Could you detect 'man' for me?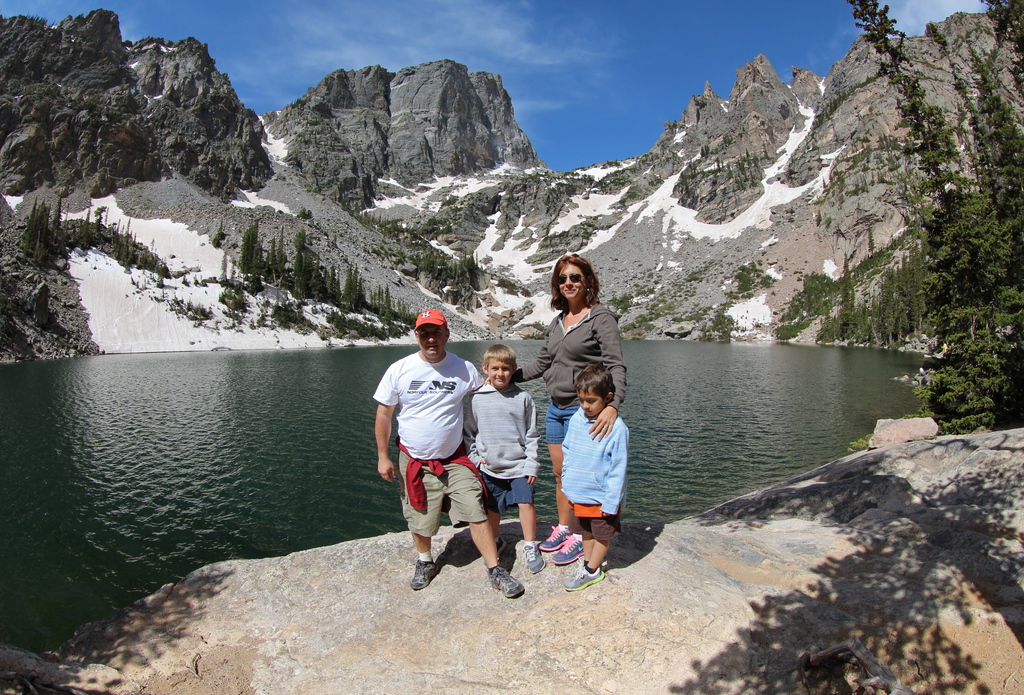
Detection result: x1=381, y1=301, x2=497, y2=591.
